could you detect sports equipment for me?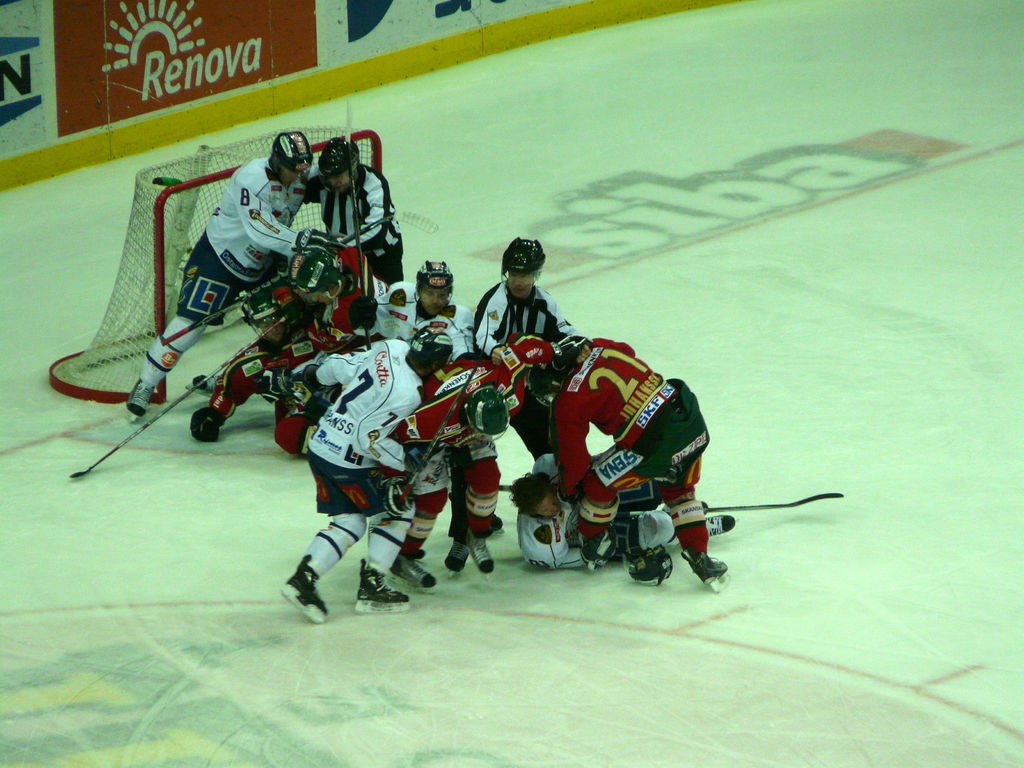
Detection result: 687,550,727,588.
